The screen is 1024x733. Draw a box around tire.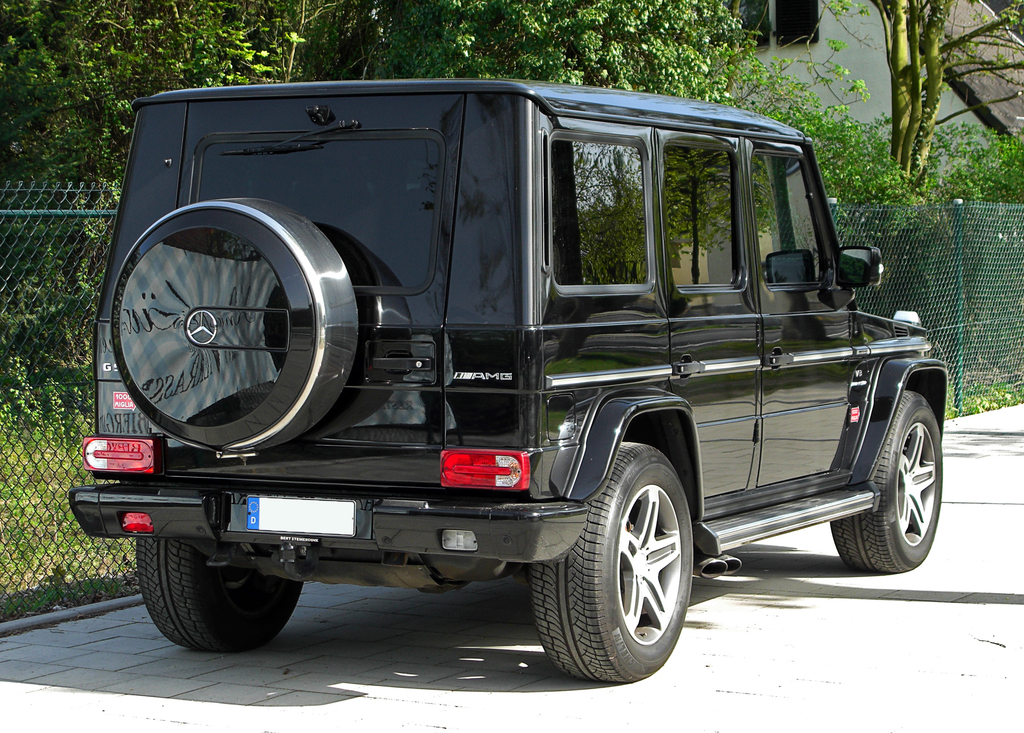
bbox=[543, 455, 711, 688].
